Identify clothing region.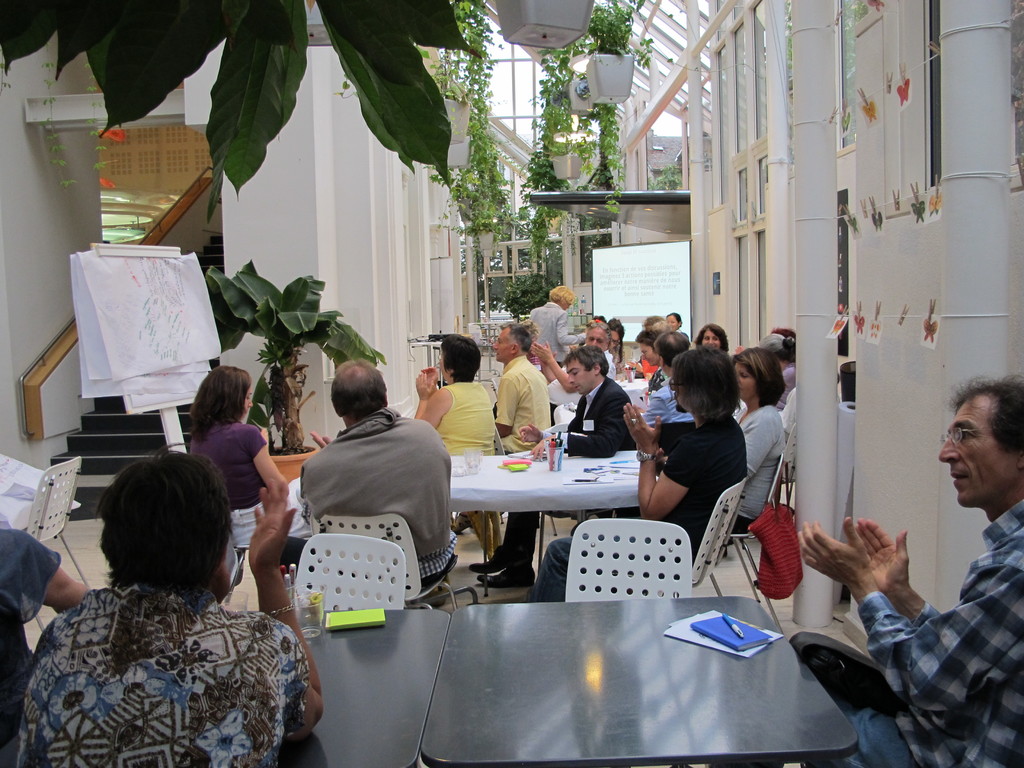
Region: {"left": 528, "top": 298, "right": 589, "bottom": 372}.
